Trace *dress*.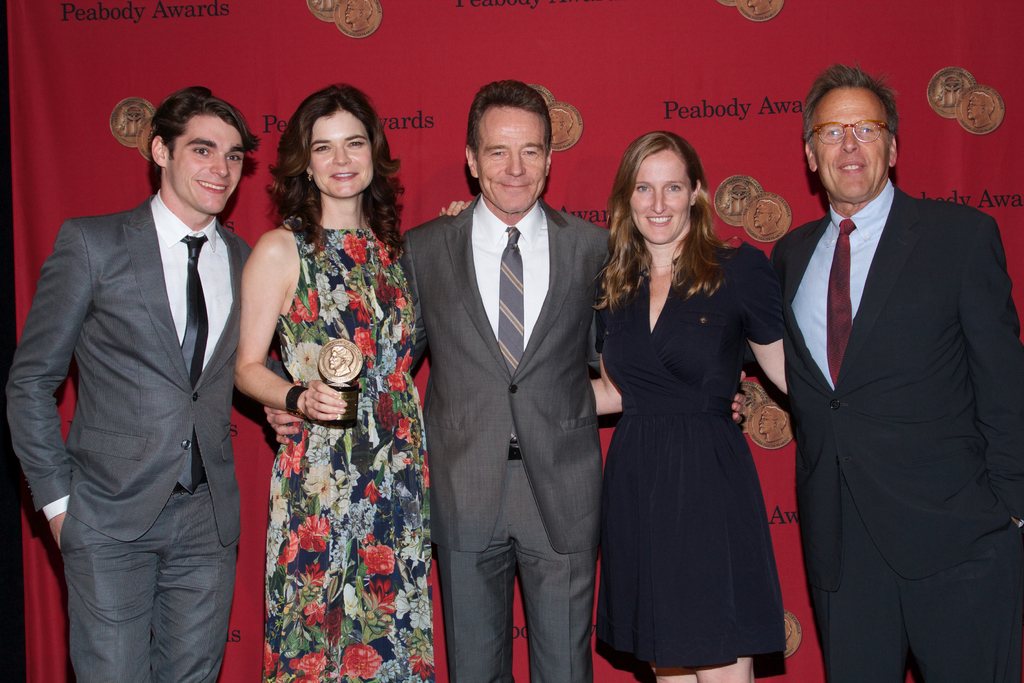
Traced to {"left": 592, "top": 239, "right": 786, "bottom": 682}.
